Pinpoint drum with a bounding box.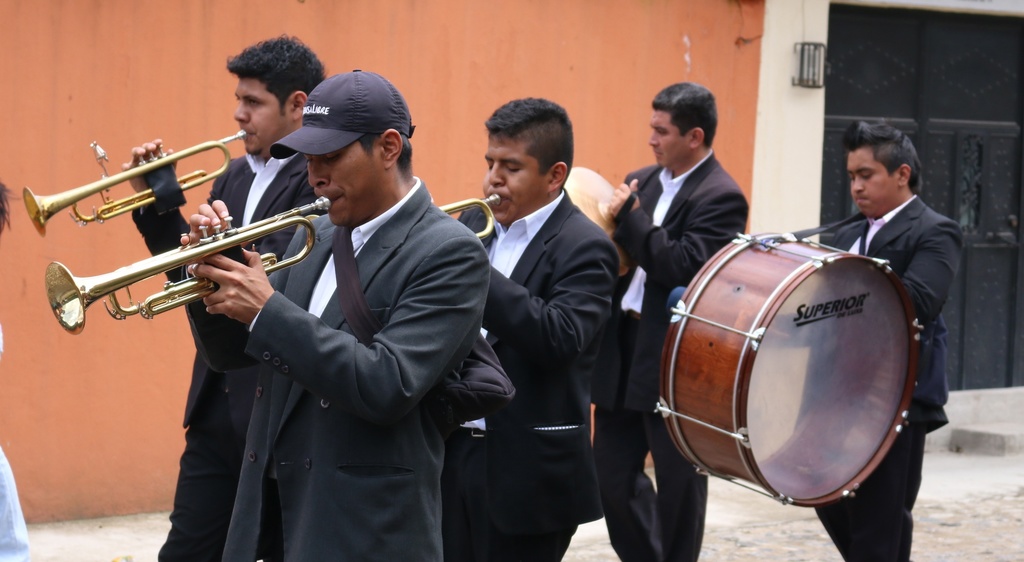
pyautogui.locateOnScreen(627, 161, 963, 509).
